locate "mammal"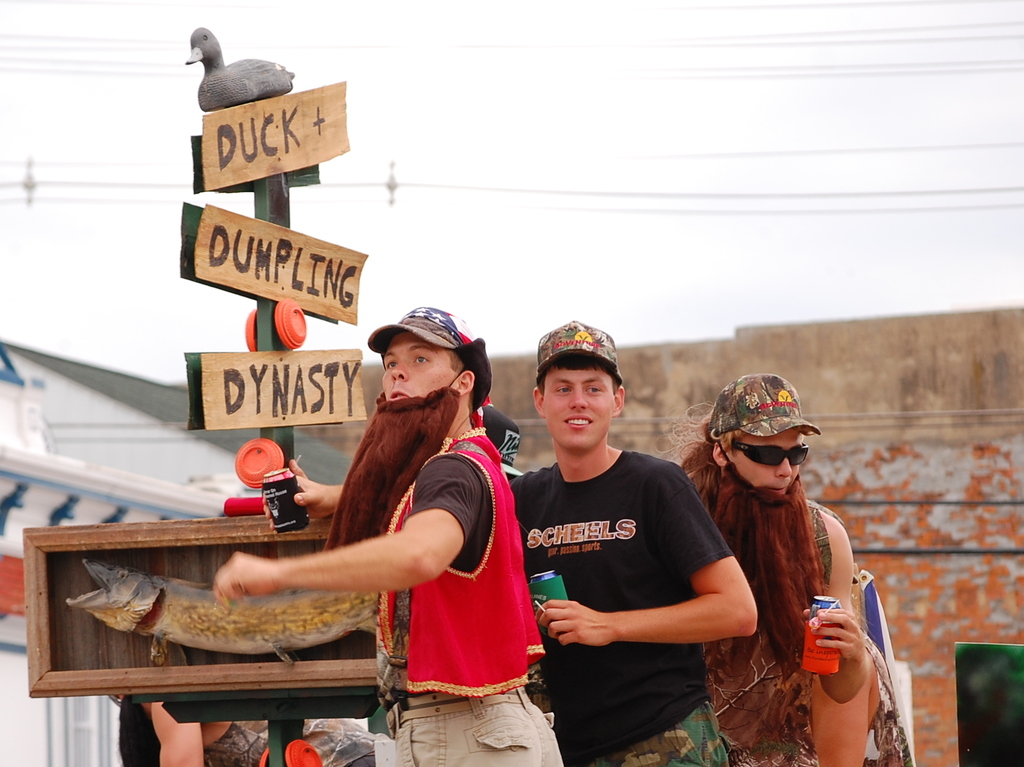
box(655, 375, 864, 766)
